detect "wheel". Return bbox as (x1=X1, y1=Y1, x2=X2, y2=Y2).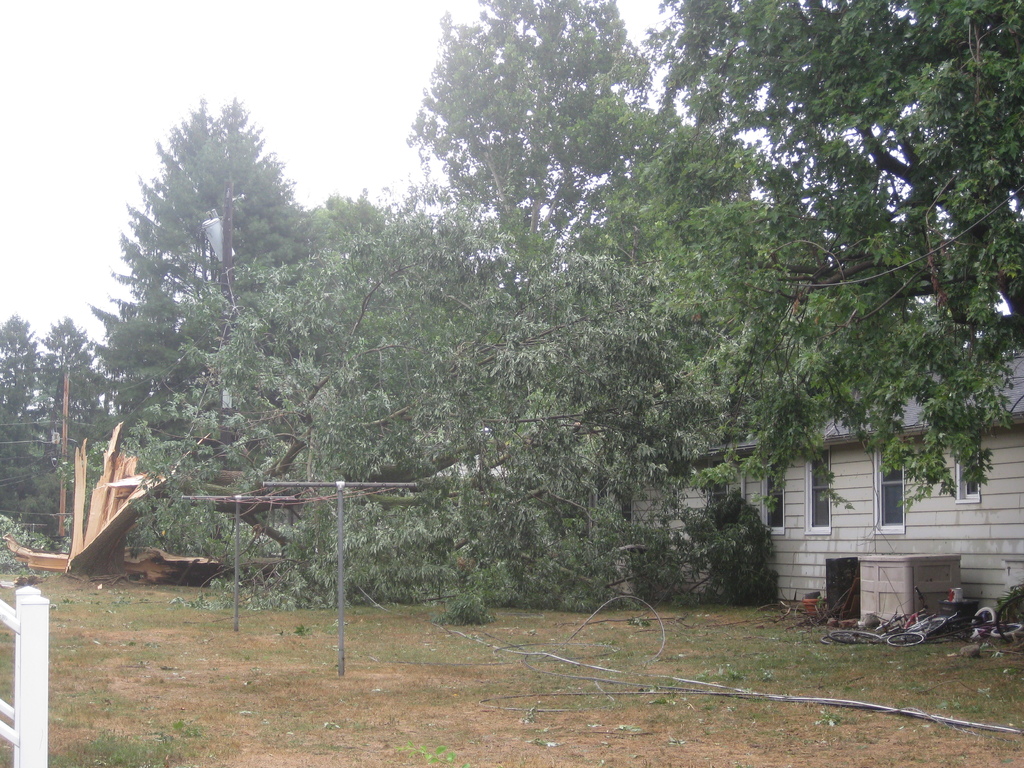
(x1=821, y1=636, x2=870, y2=646).
